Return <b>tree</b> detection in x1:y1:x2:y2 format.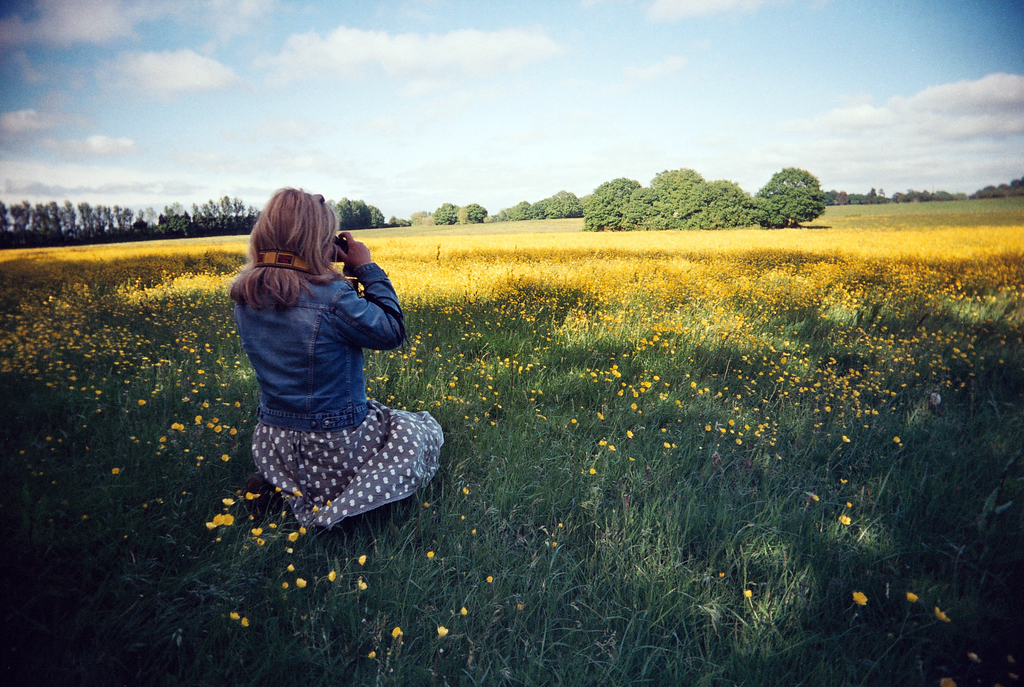
79:194:110:240.
